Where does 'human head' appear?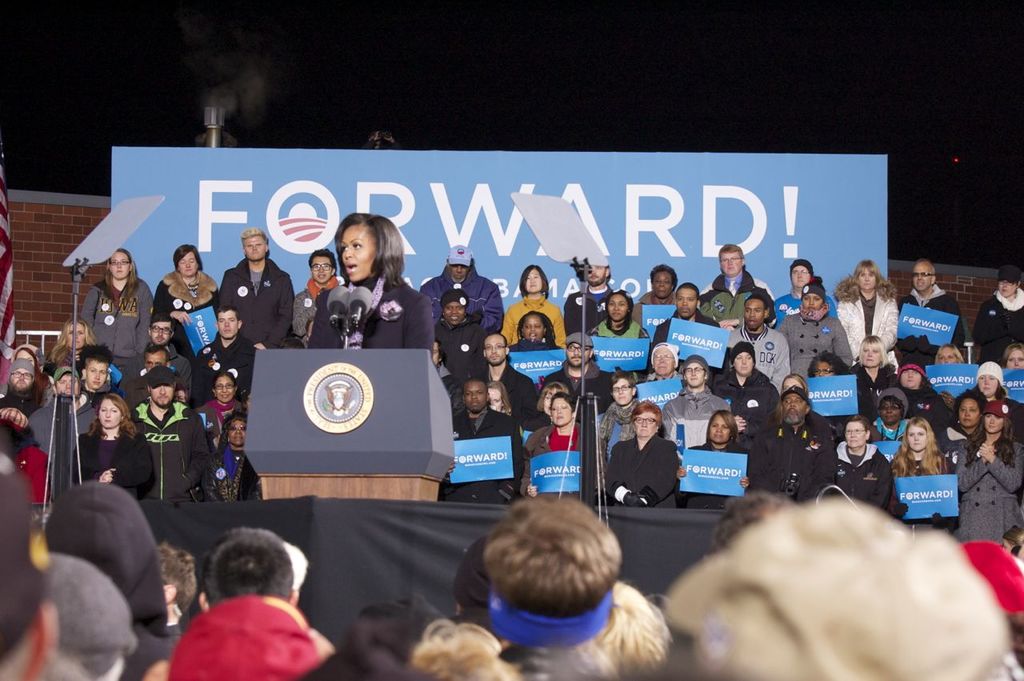
Appears at 242, 389, 254, 414.
